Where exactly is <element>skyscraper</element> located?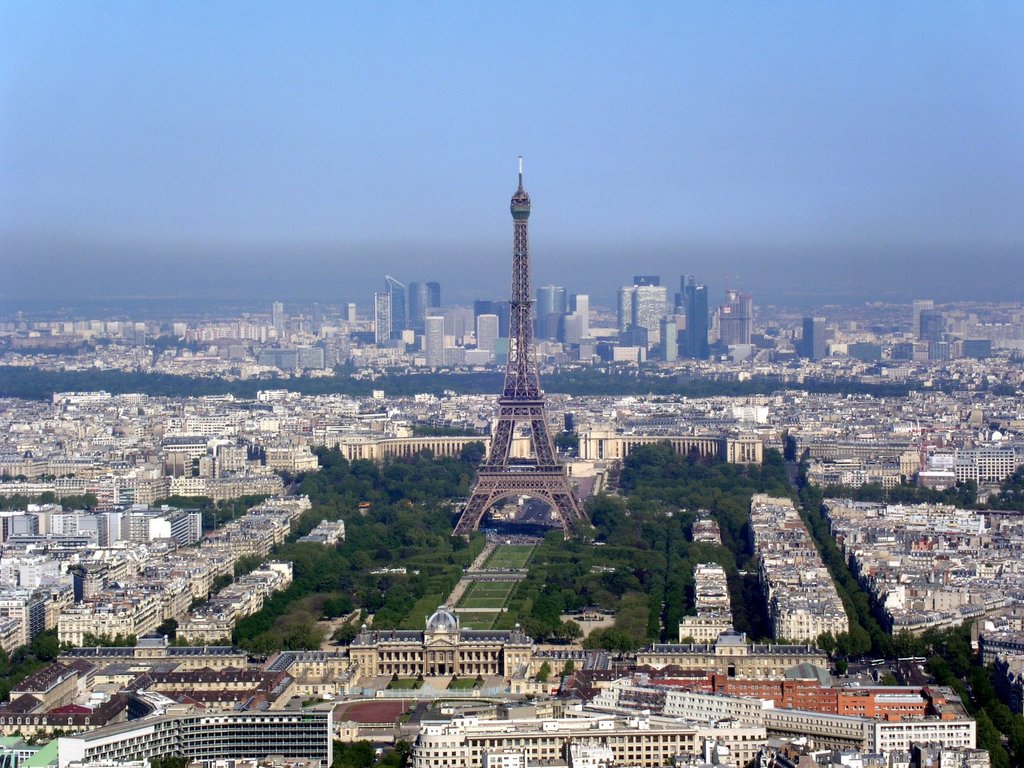
Its bounding box is (572, 293, 588, 338).
